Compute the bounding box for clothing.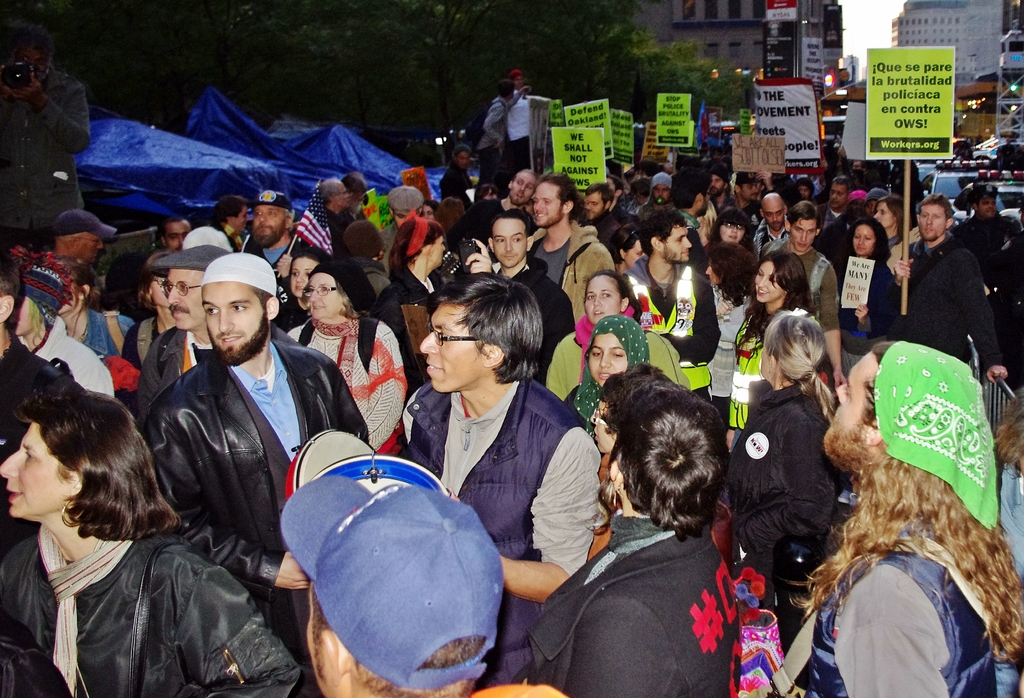
536 318 685 404.
